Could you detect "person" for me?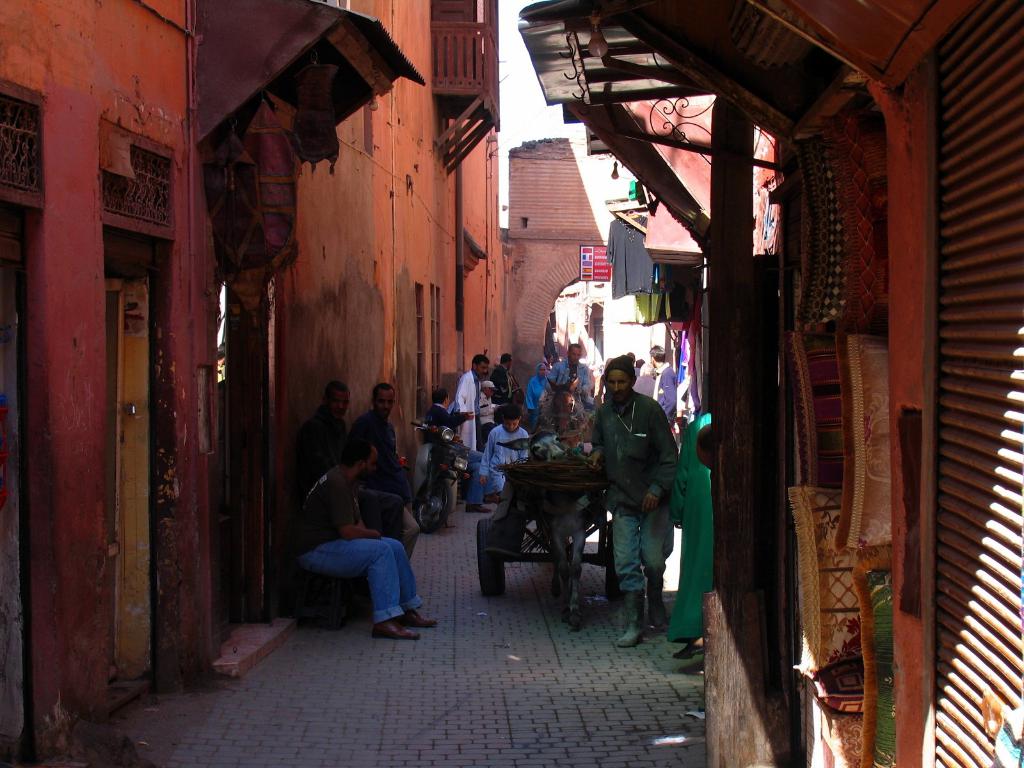
Detection result: 495:357:521:402.
